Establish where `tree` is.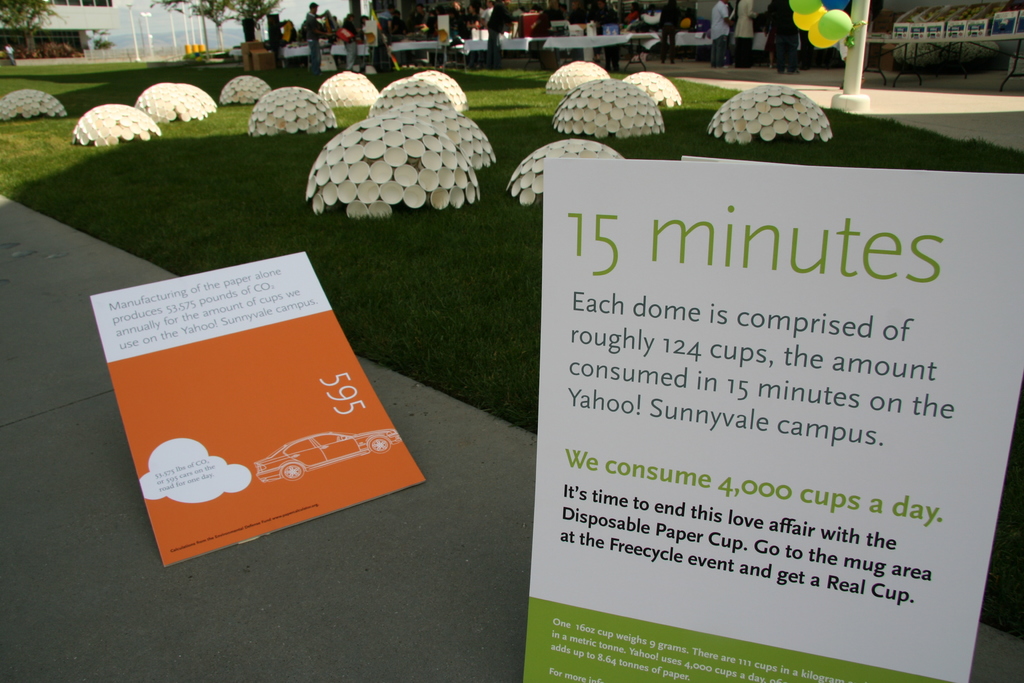
Established at {"x1": 184, "y1": 0, "x2": 273, "y2": 43}.
